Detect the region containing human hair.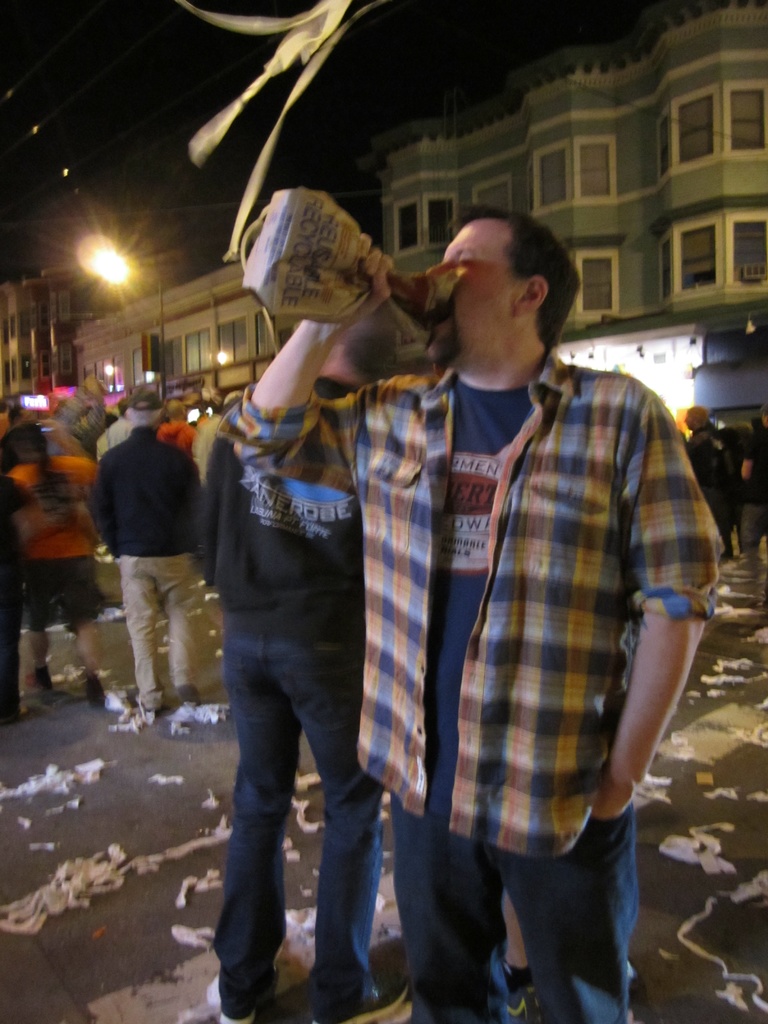
BBox(439, 202, 582, 373).
